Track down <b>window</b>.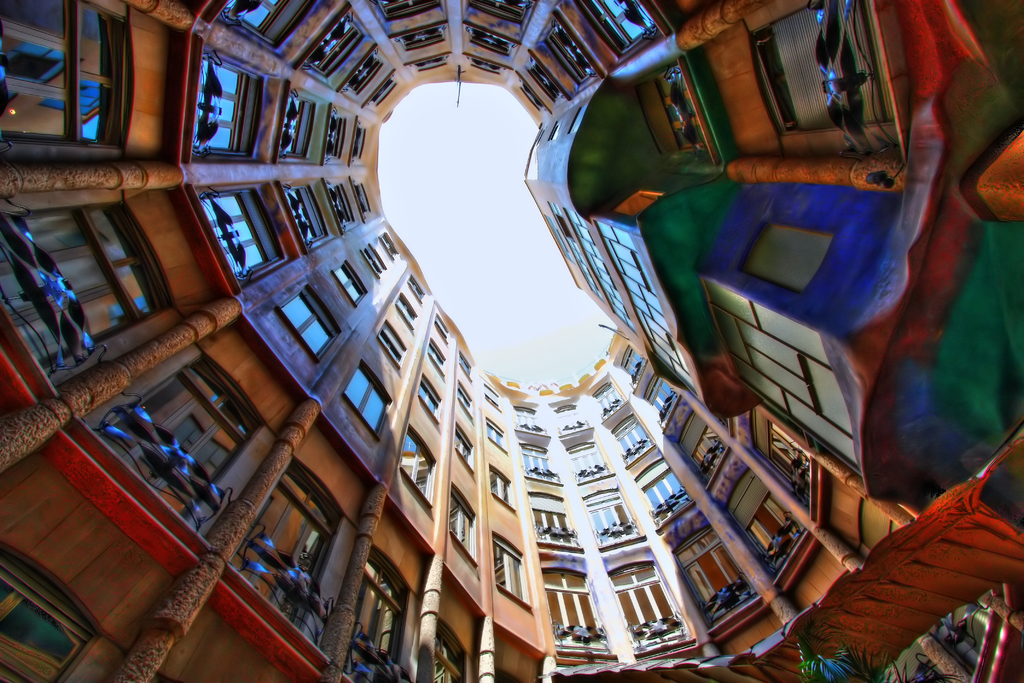
Tracked to (301,6,370,80).
